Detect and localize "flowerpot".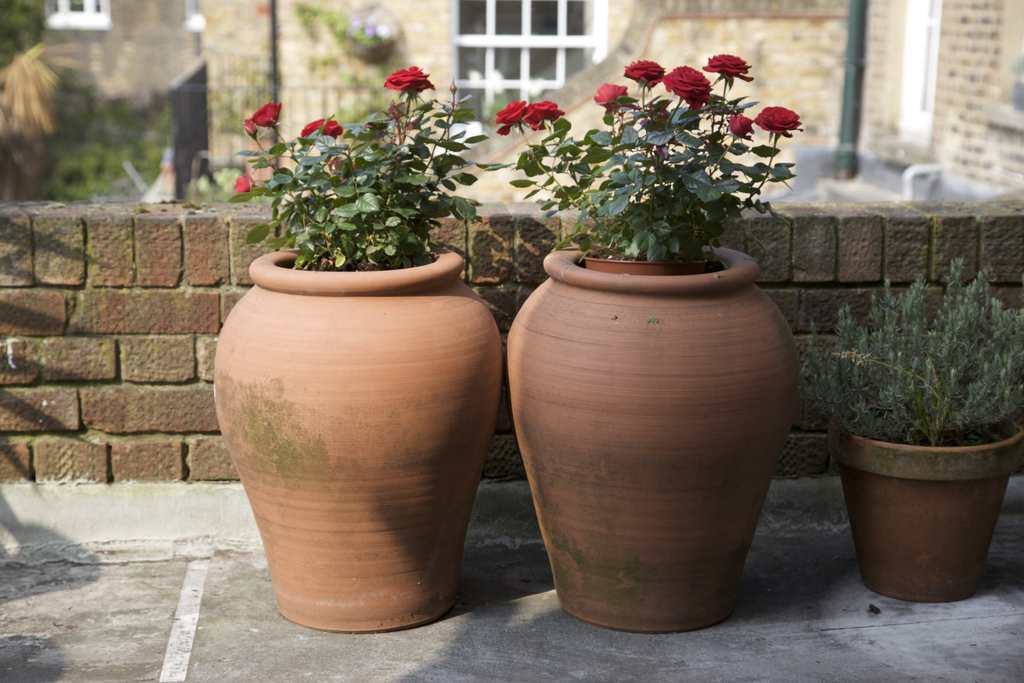
Localized at <region>504, 243, 805, 636</region>.
